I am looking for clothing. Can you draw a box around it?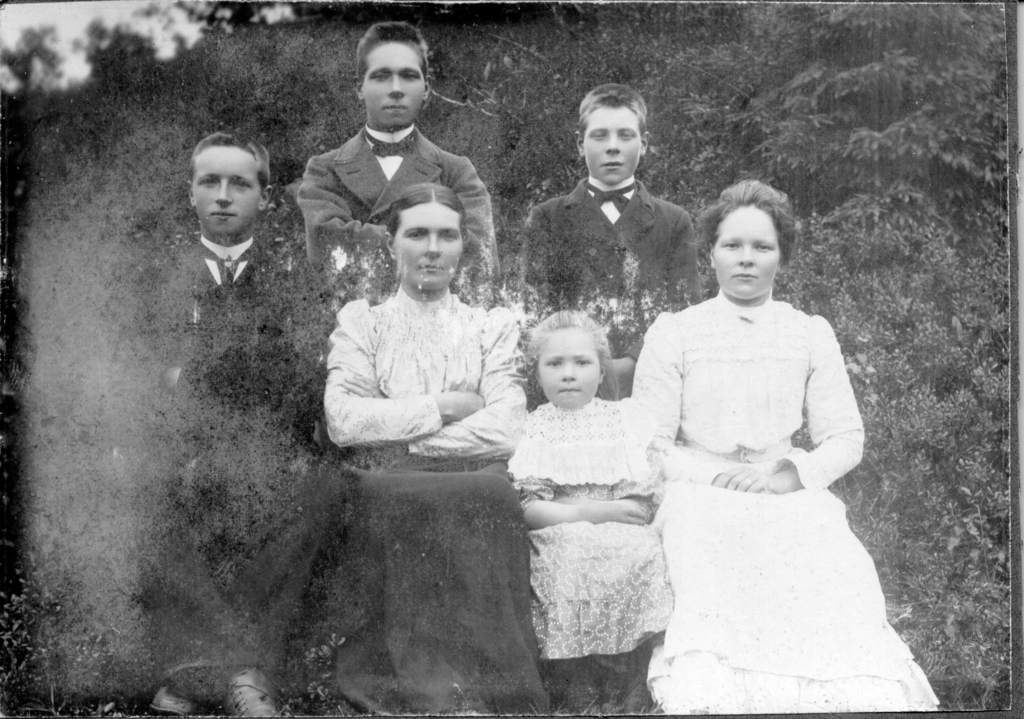
Sure, the bounding box is 292/116/509/321.
